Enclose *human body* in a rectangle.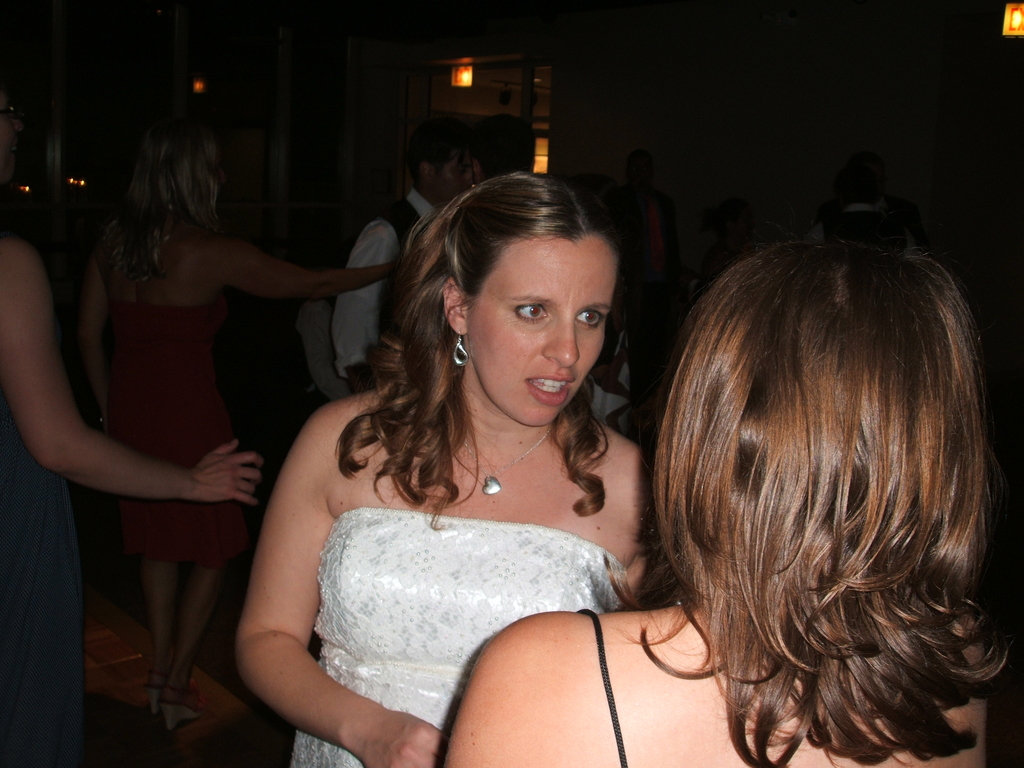
(78,209,406,732).
